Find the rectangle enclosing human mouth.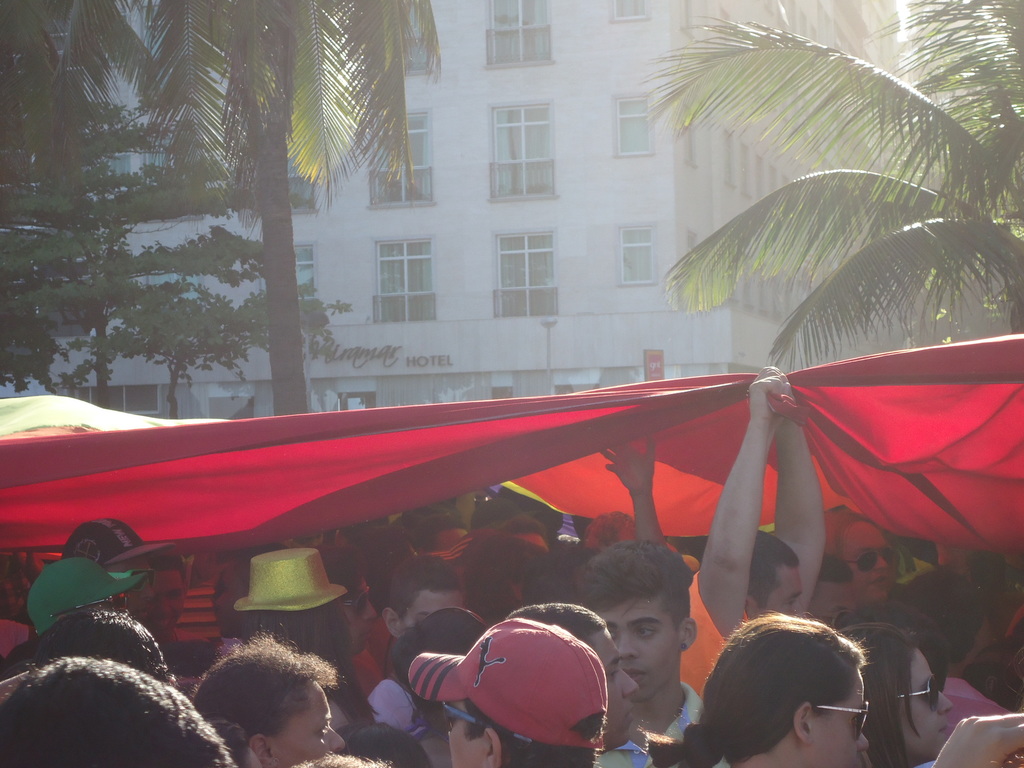
rect(868, 574, 890, 590).
